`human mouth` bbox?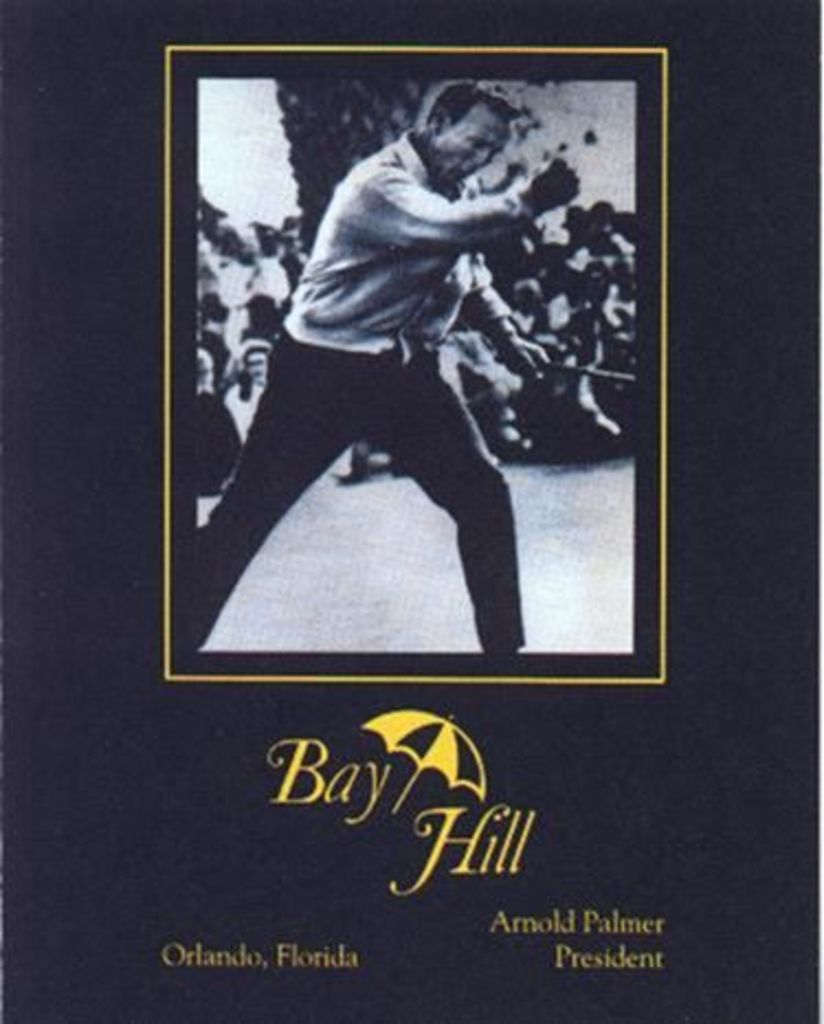
BBox(457, 167, 475, 182)
